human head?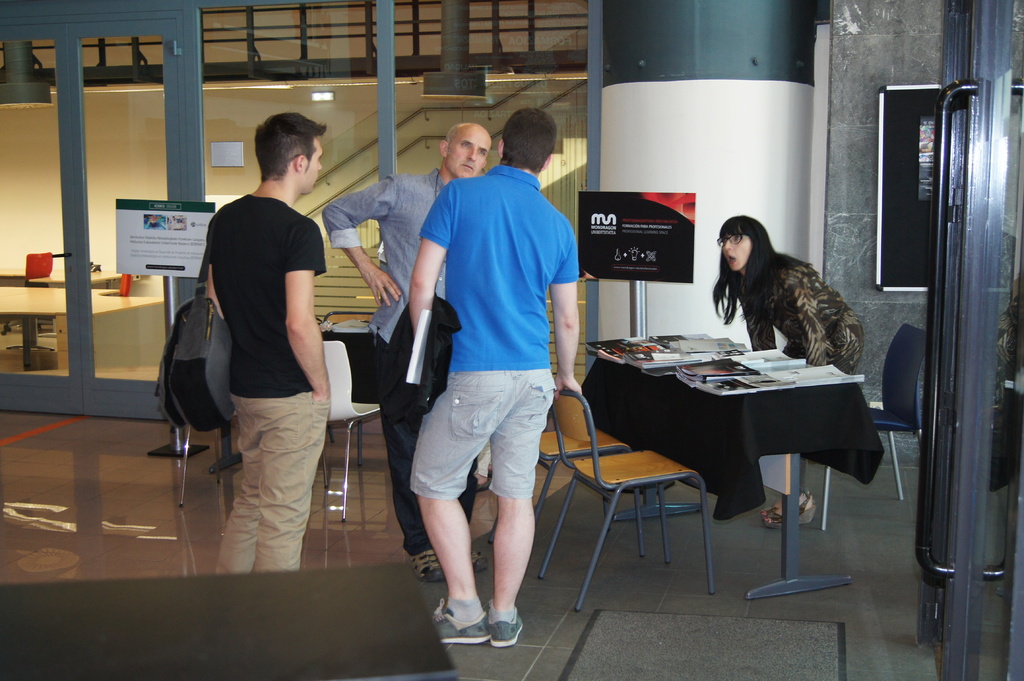
pyautogui.locateOnScreen(439, 120, 492, 177)
